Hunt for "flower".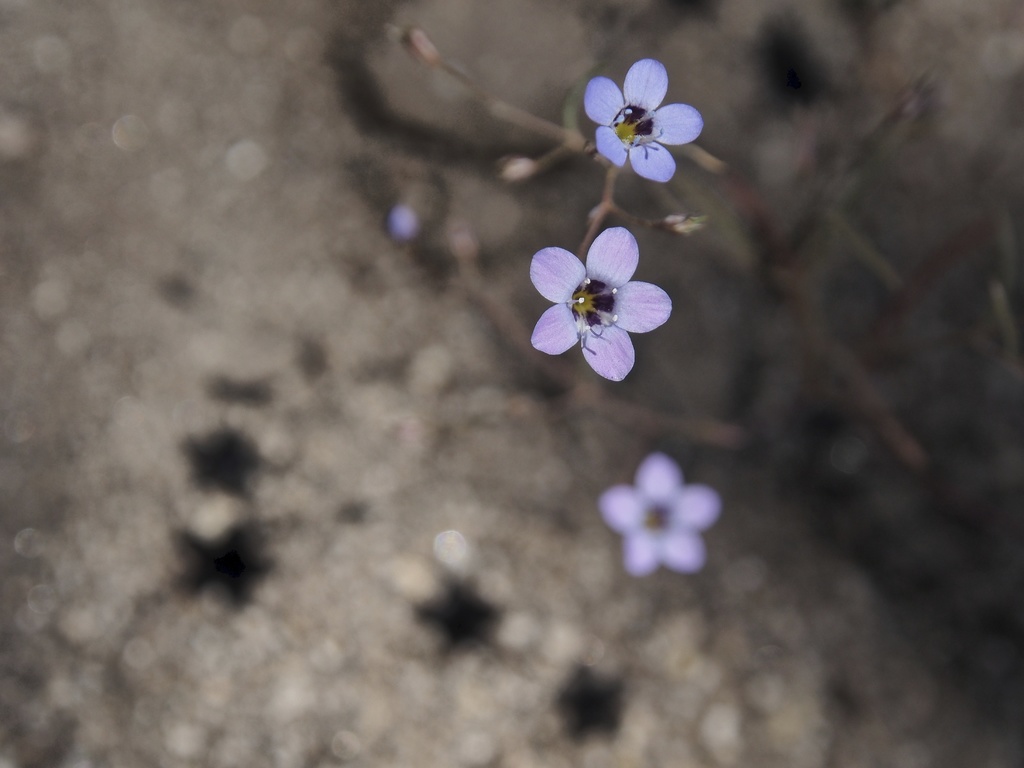
Hunted down at left=579, top=57, right=704, bottom=186.
